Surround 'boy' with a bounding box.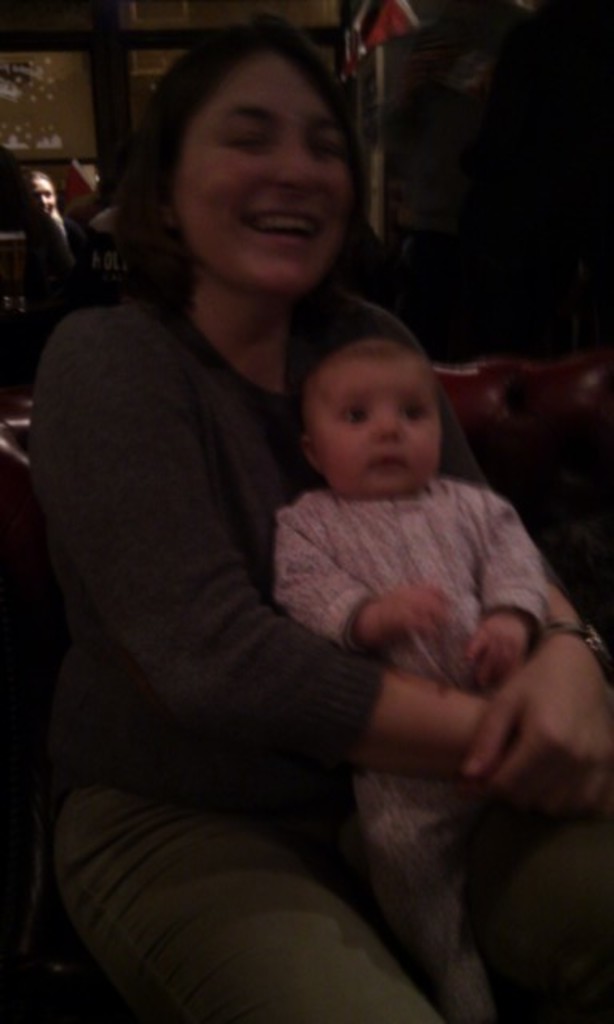
detection(272, 339, 552, 864).
